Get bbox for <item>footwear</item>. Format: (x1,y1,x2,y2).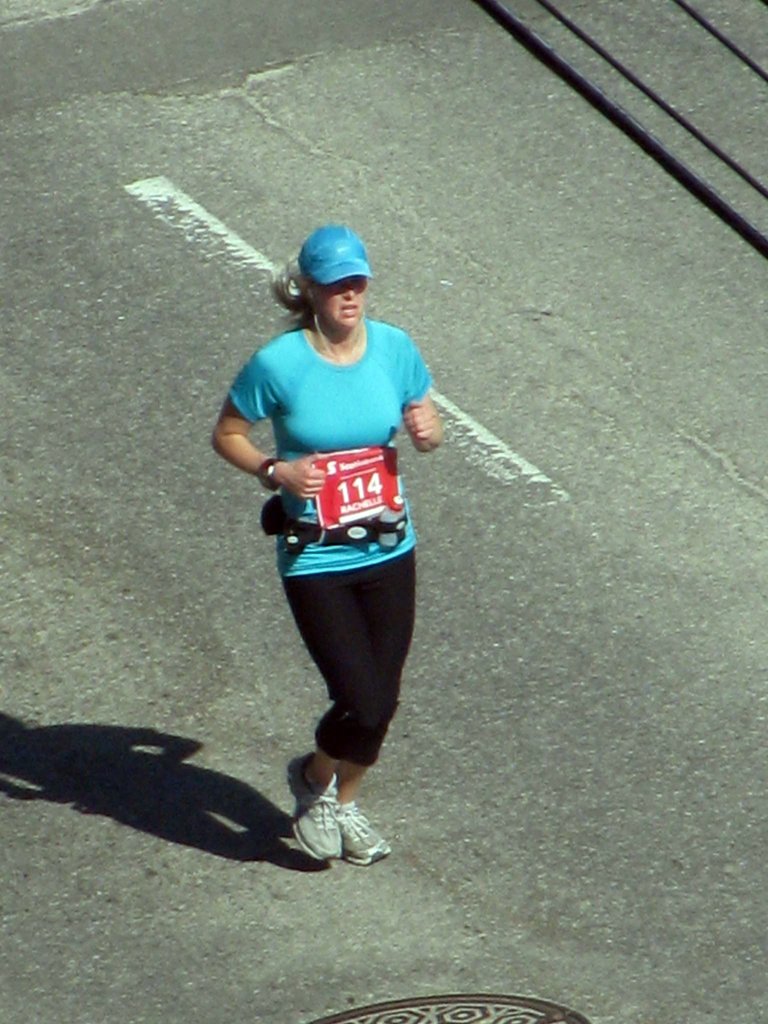
(288,744,349,863).
